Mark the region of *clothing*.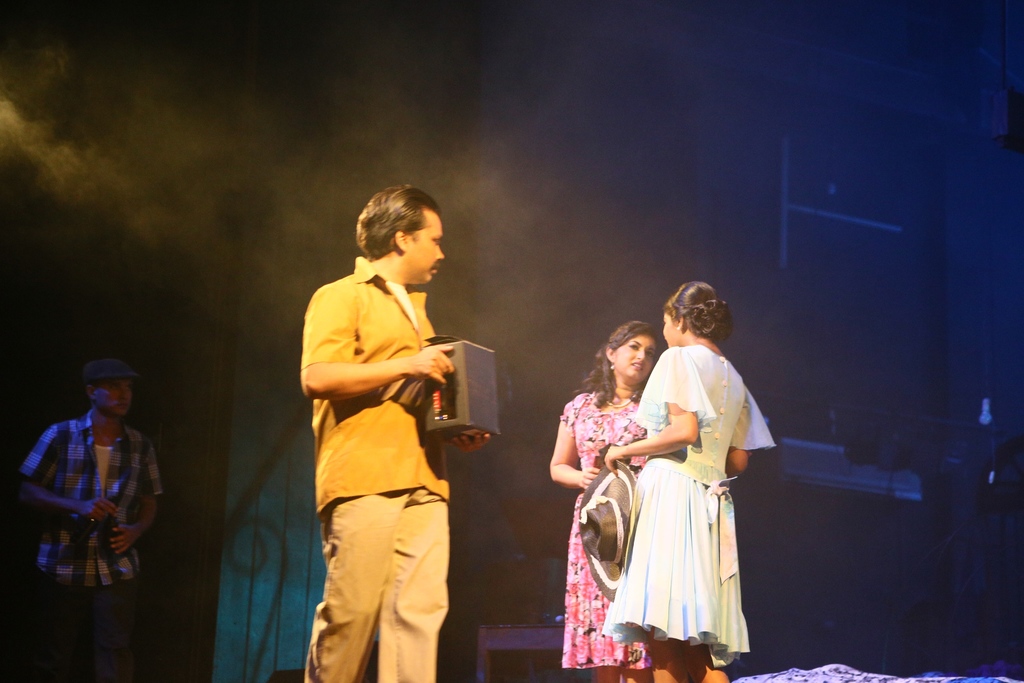
Region: pyautogui.locateOnScreen(17, 409, 159, 682).
